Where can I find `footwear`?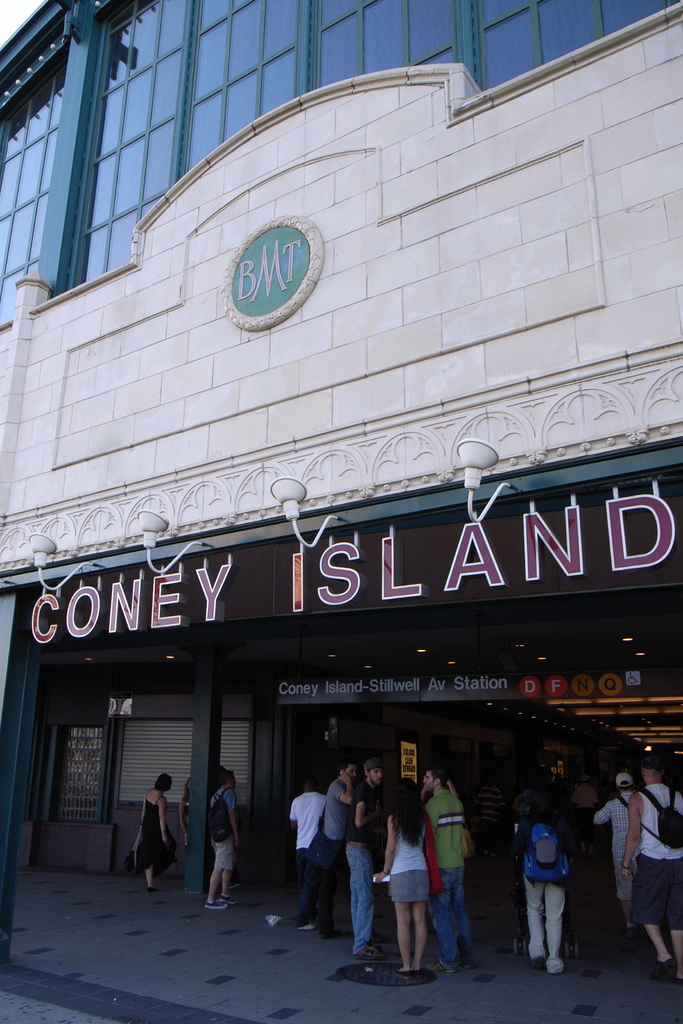
You can find it at select_region(621, 927, 643, 939).
